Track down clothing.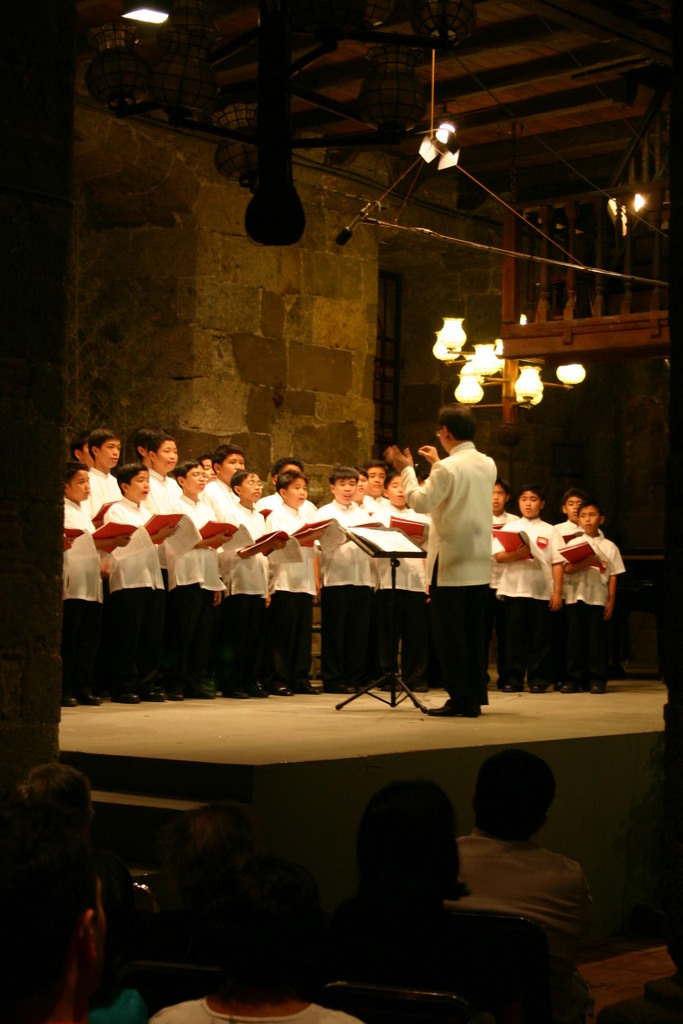
Tracked to locate(305, 495, 388, 696).
